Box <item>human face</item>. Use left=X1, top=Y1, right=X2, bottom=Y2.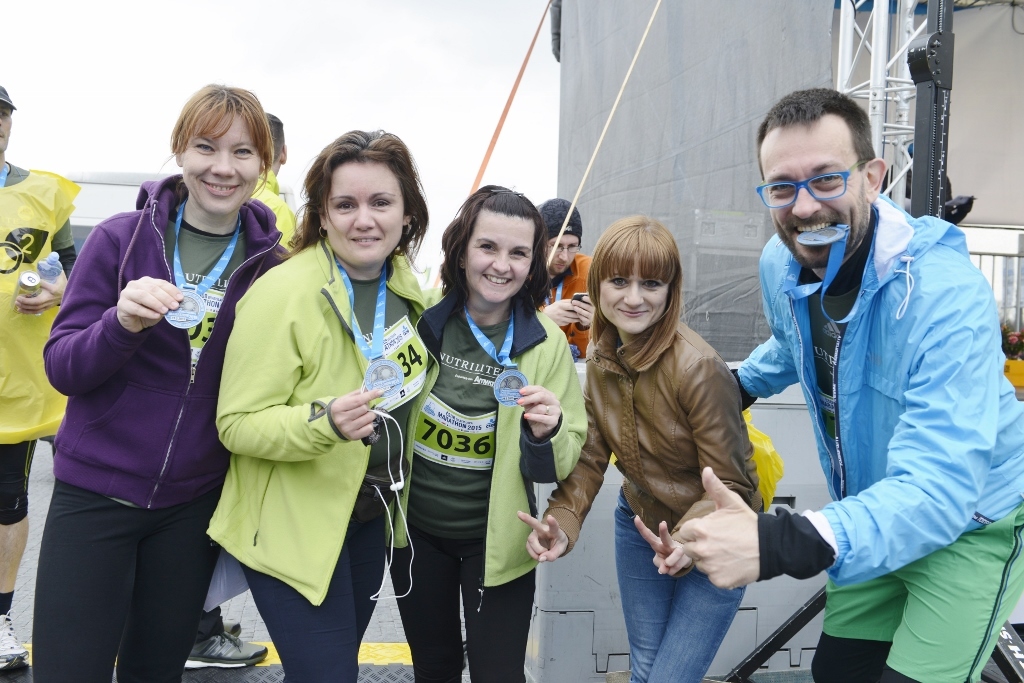
left=597, top=276, right=668, bottom=331.
